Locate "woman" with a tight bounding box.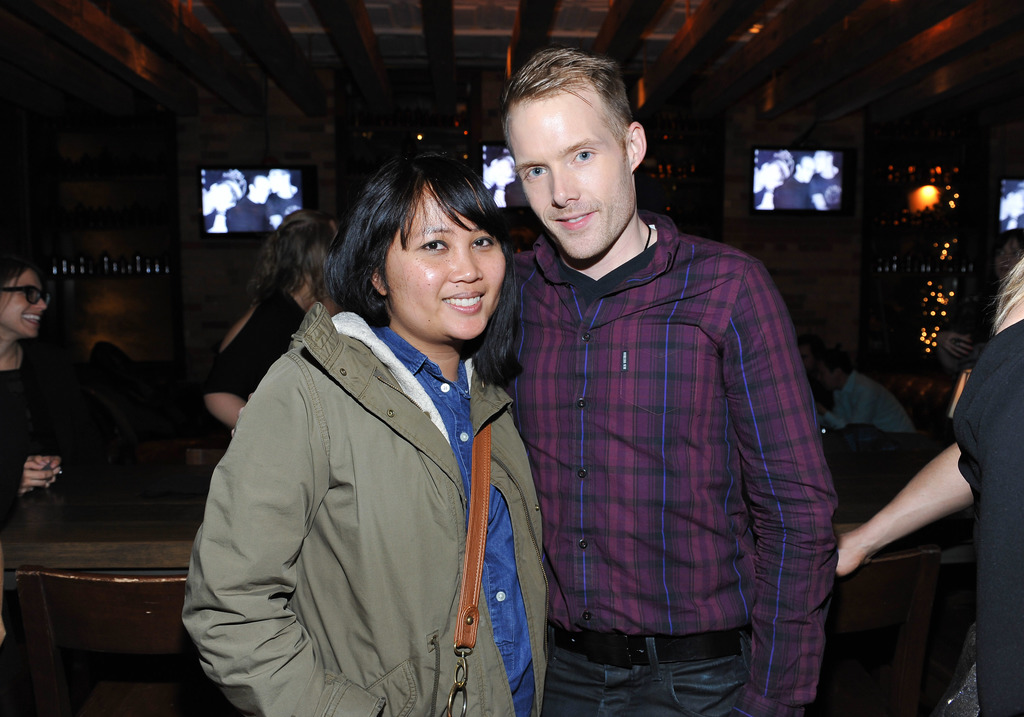
(0, 251, 68, 510).
